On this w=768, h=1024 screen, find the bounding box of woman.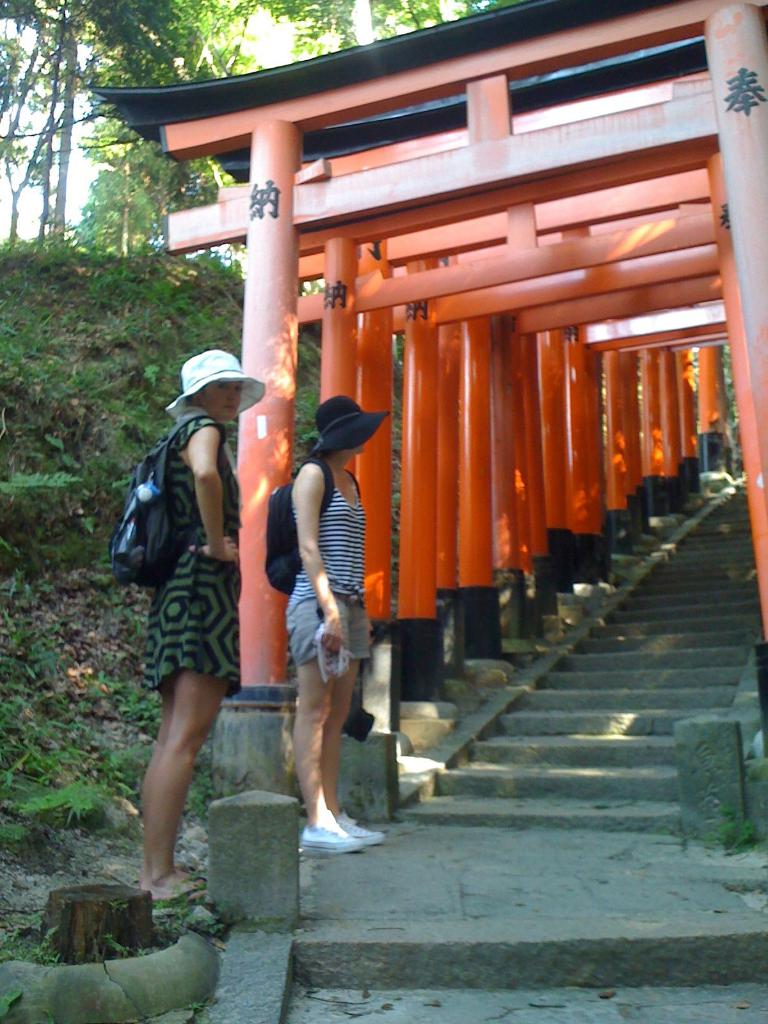
Bounding box: x1=261 y1=369 x2=378 y2=839.
